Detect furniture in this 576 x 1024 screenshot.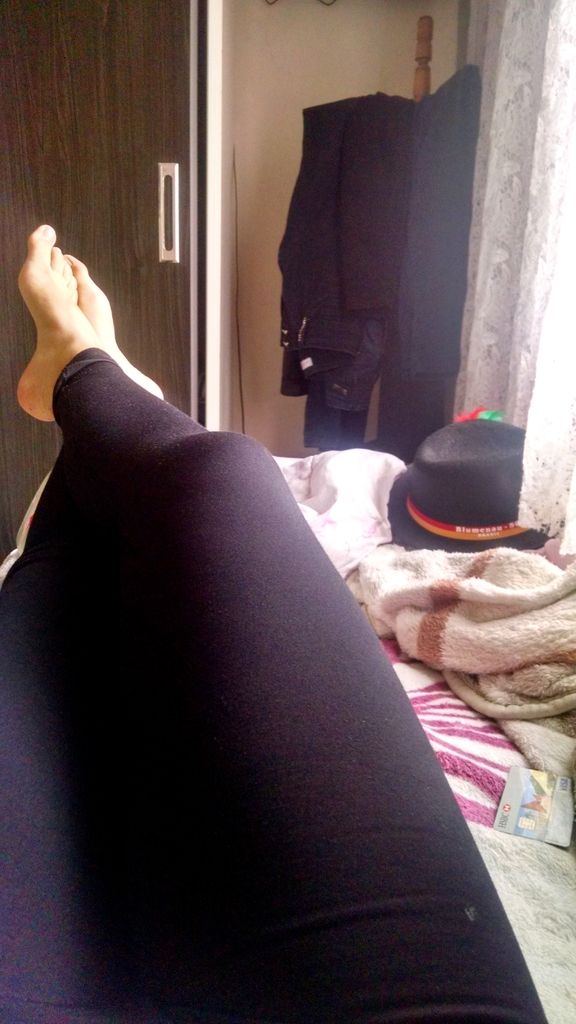
Detection: bbox=(0, 448, 575, 1023).
